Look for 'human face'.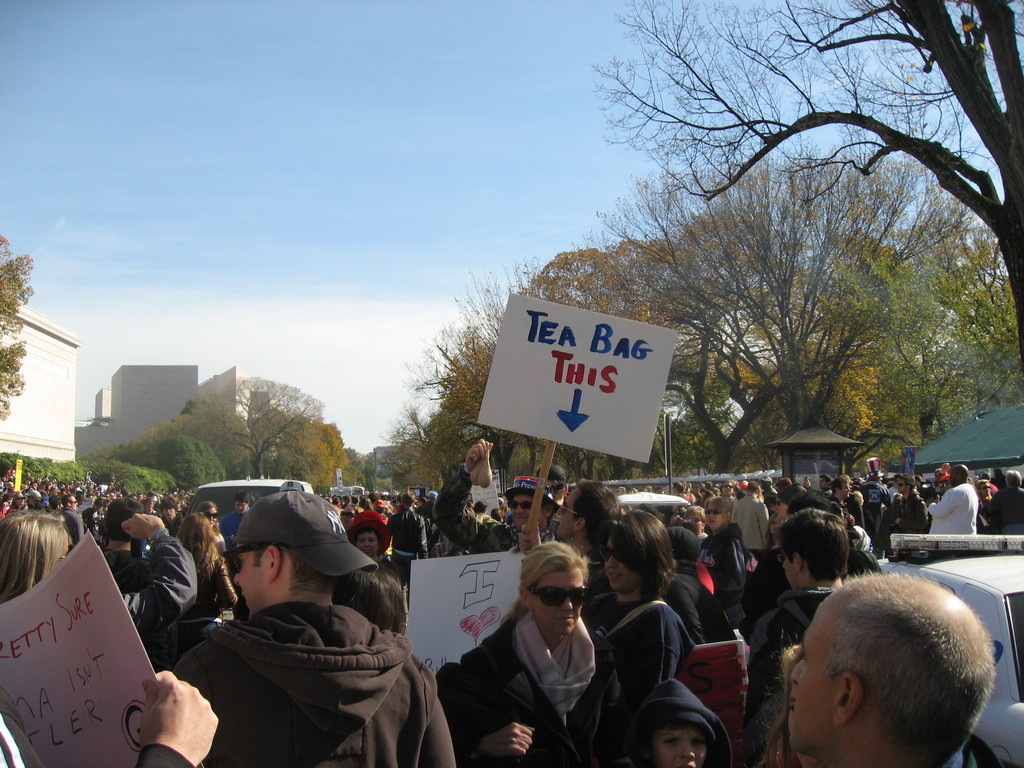
Found: left=607, top=543, right=633, bottom=597.
